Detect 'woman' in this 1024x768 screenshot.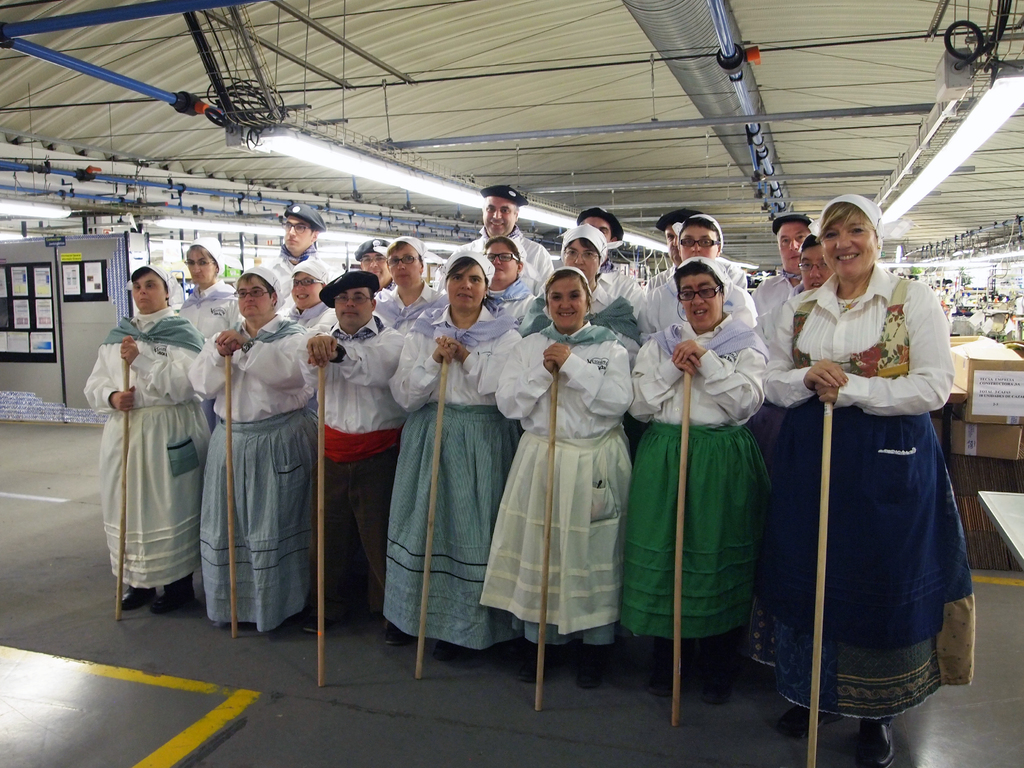
Detection: {"x1": 383, "y1": 247, "x2": 522, "y2": 664}.
